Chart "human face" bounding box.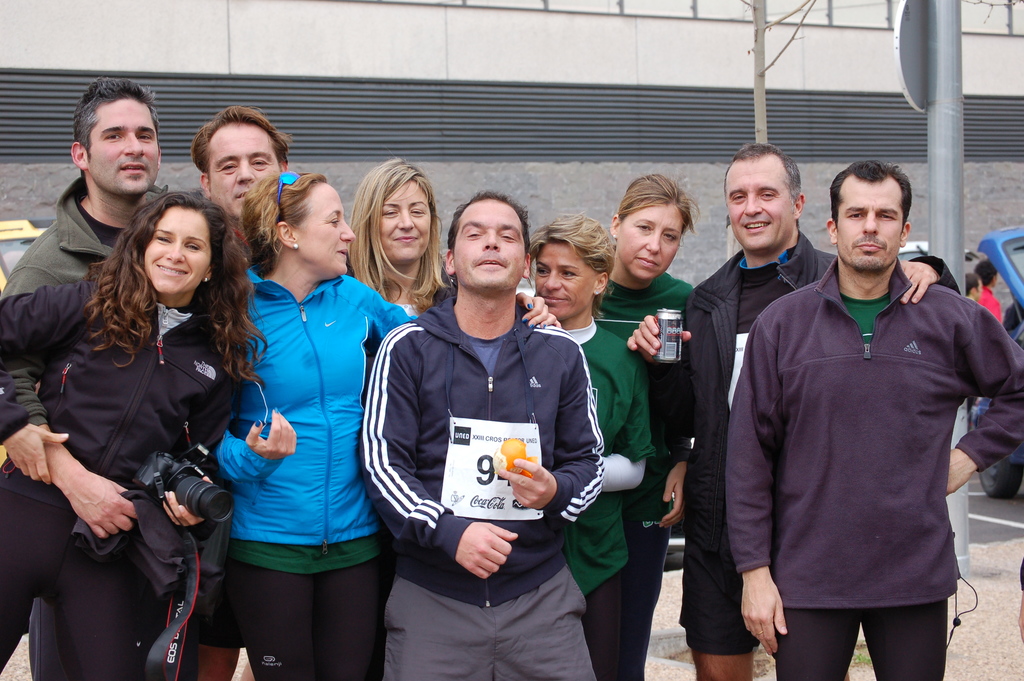
Charted: [x1=144, y1=206, x2=213, y2=290].
